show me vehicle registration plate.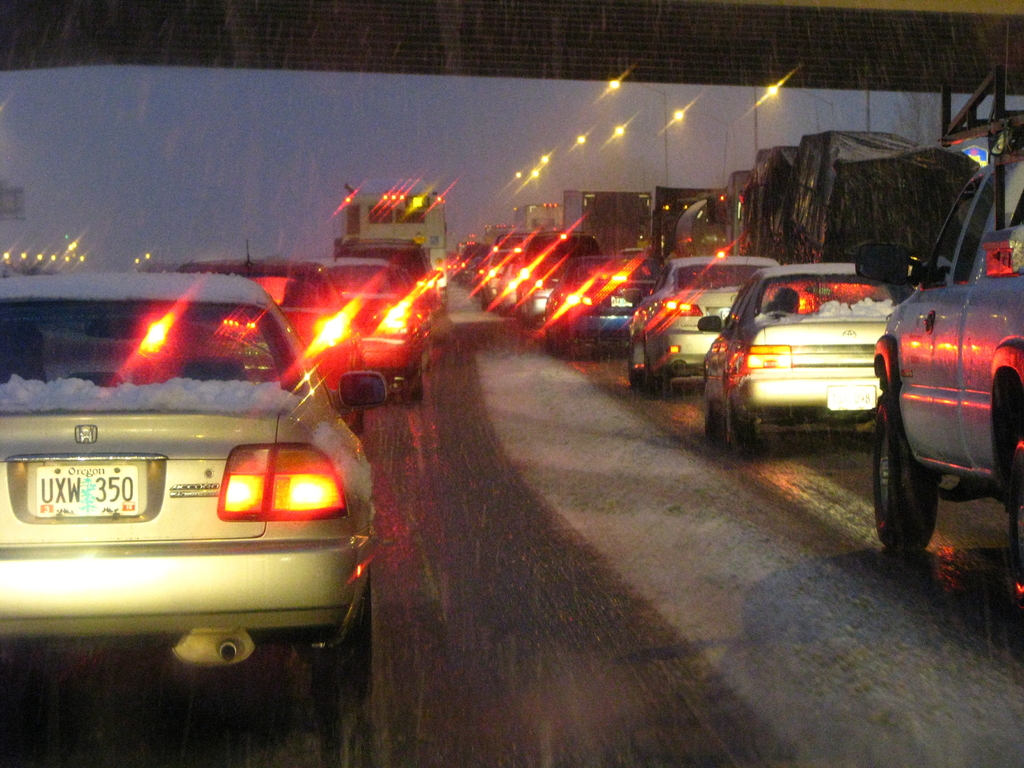
vehicle registration plate is here: <region>826, 385, 879, 408</region>.
